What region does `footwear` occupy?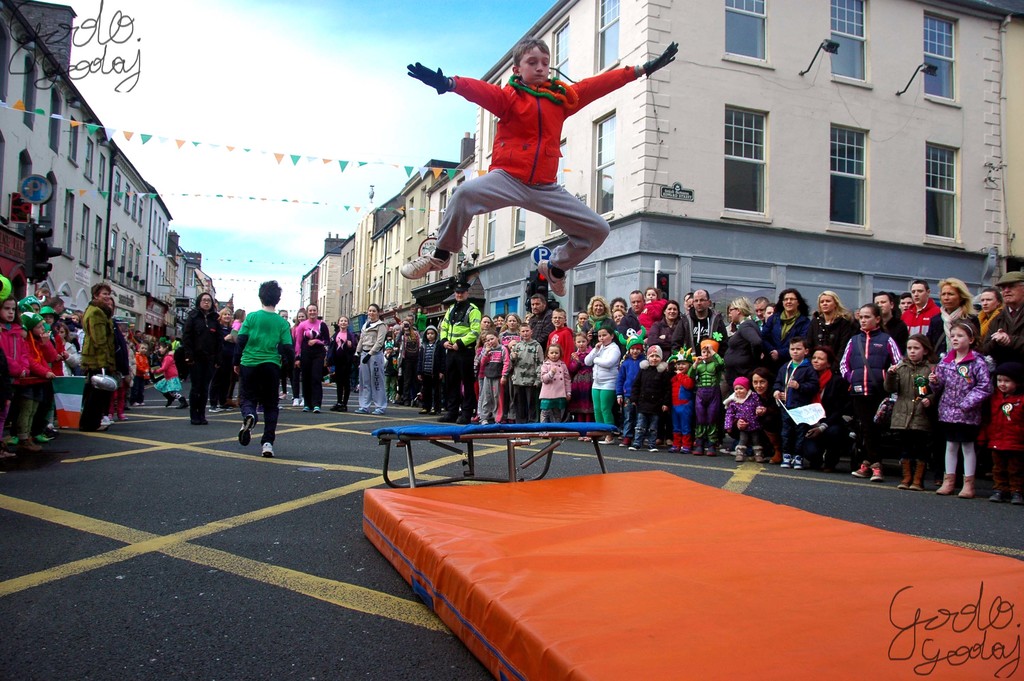
963/478/970/498.
